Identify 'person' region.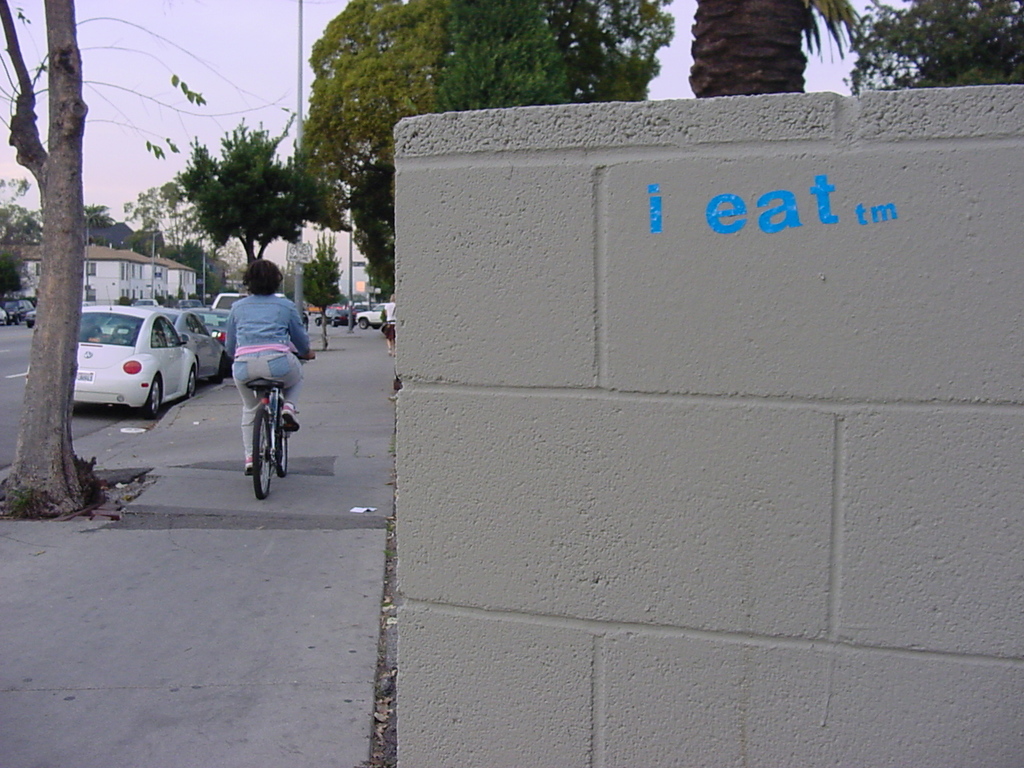
Region: (x1=223, y1=258, x2=314, y2=472).
